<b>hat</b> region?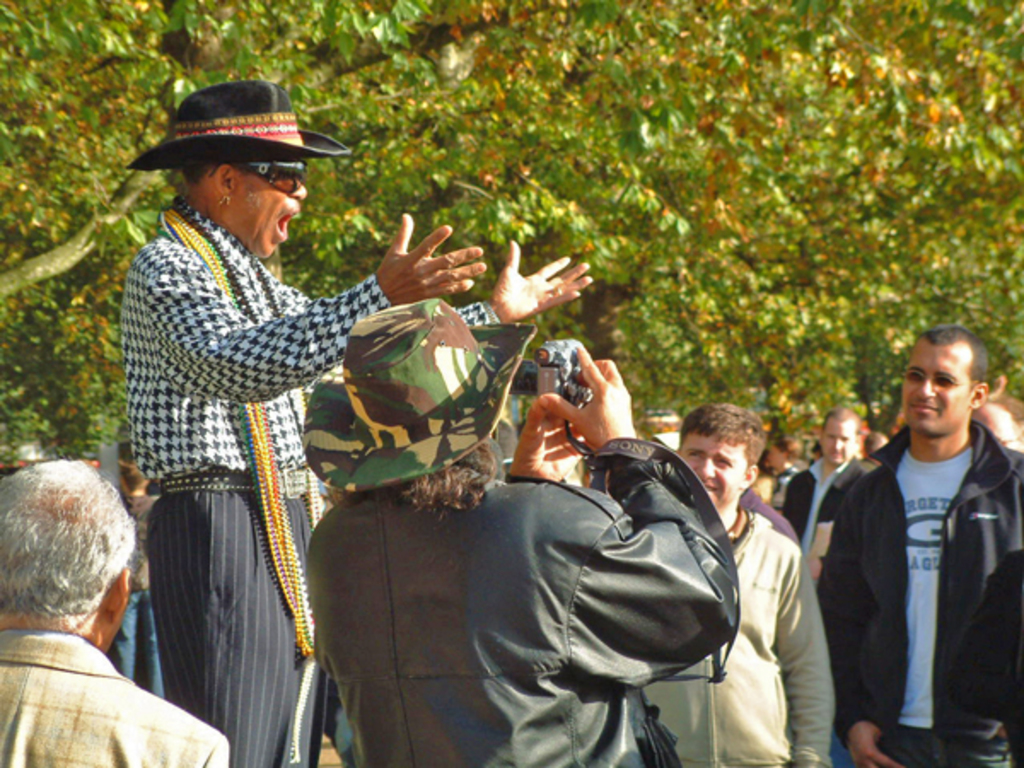
(128,85,348,169)
